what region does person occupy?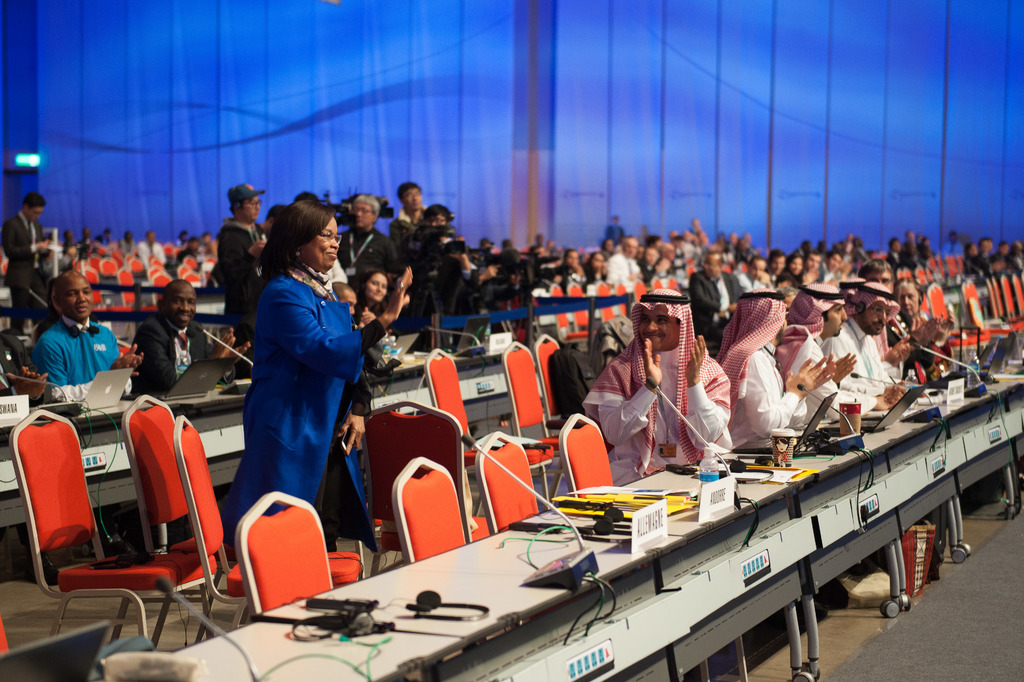
pyautogui.locateOnScreen(821, 279, 908, 385).
